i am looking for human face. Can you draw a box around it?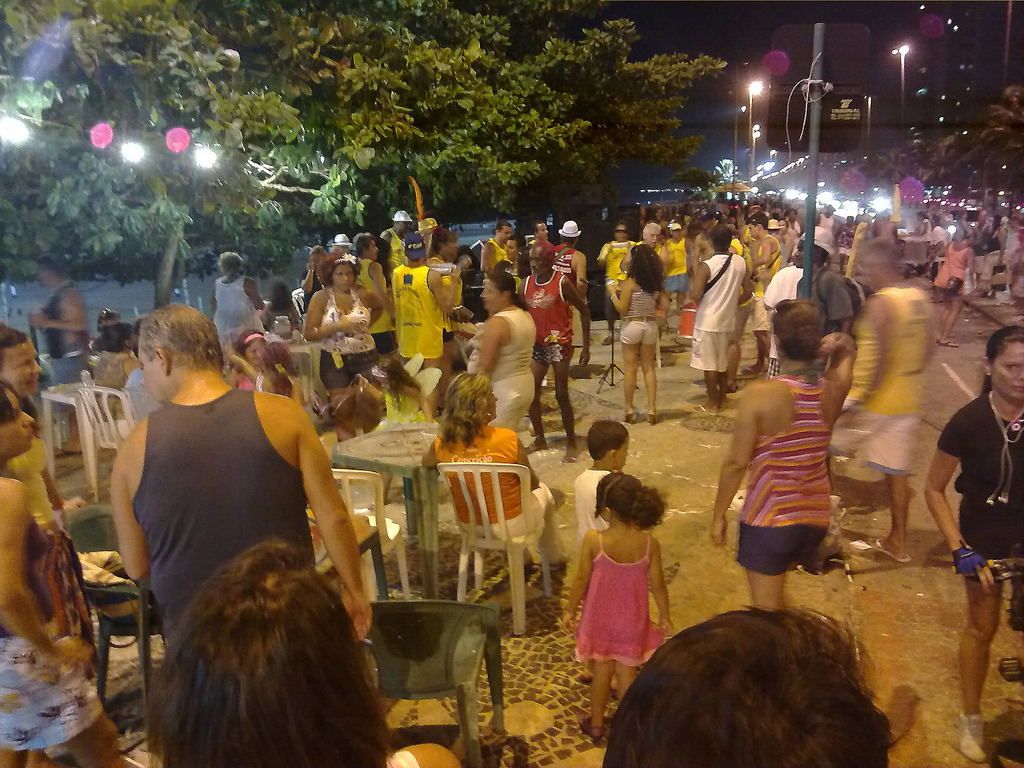
Sure, the bounding box is 749:224:759:239.
